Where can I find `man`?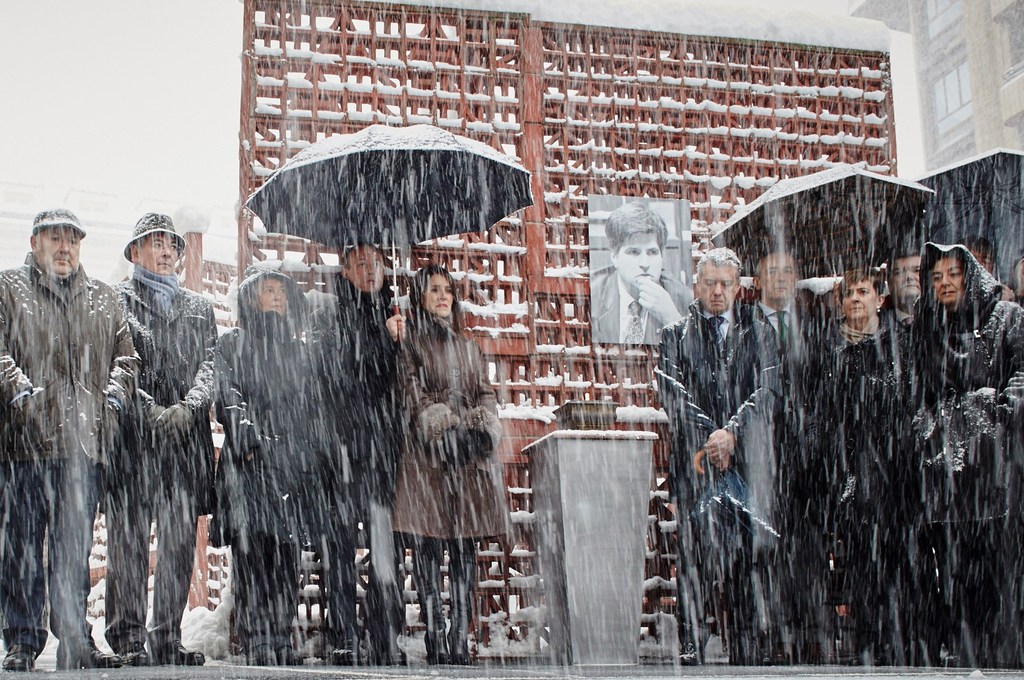
You can find it at (x1=657, y1=243, x2=780, y2=665).
